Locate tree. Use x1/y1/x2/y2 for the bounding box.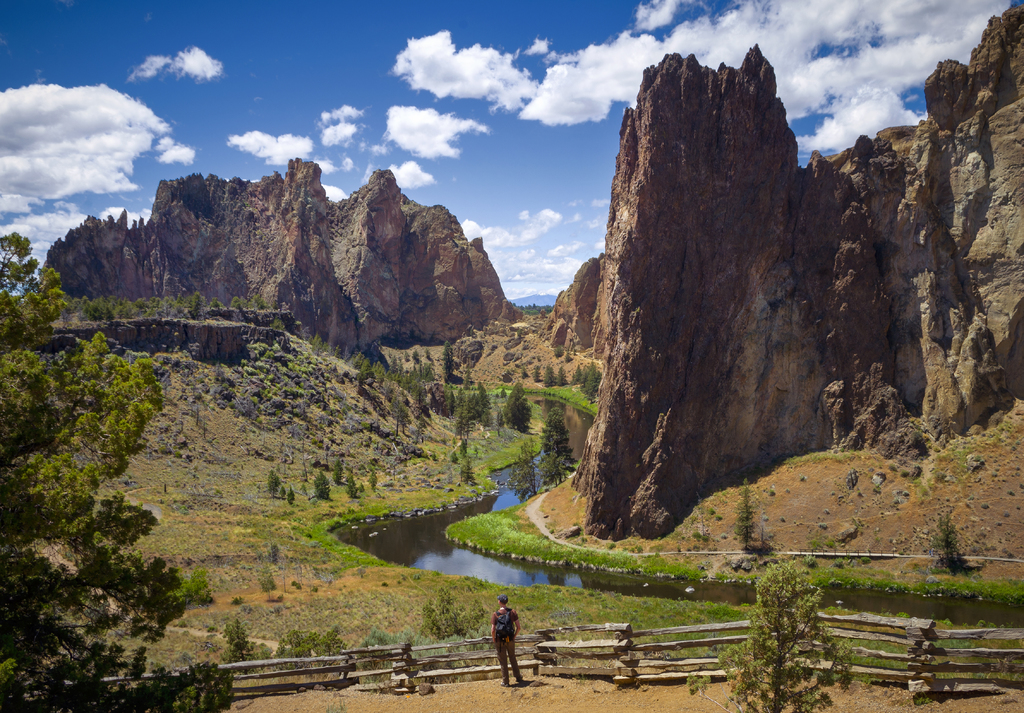
506/386/536/438.
